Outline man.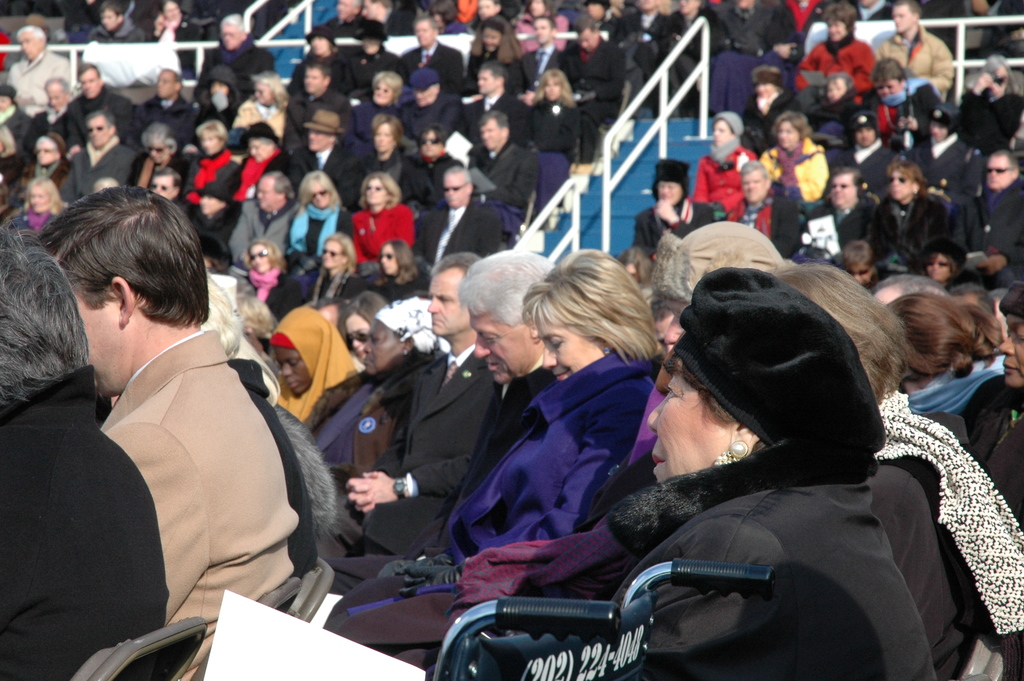
Outline: crop(59, 62, 131, 160).
